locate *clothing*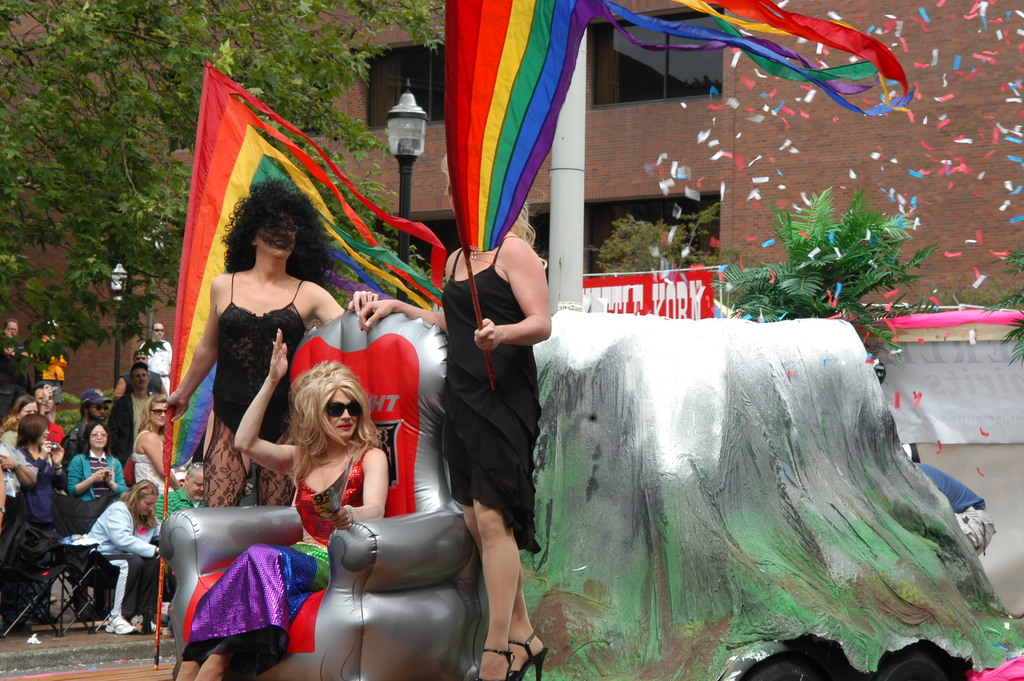
{"x1": 154, "y1": 431, "x2": 371, "y2": 660}
